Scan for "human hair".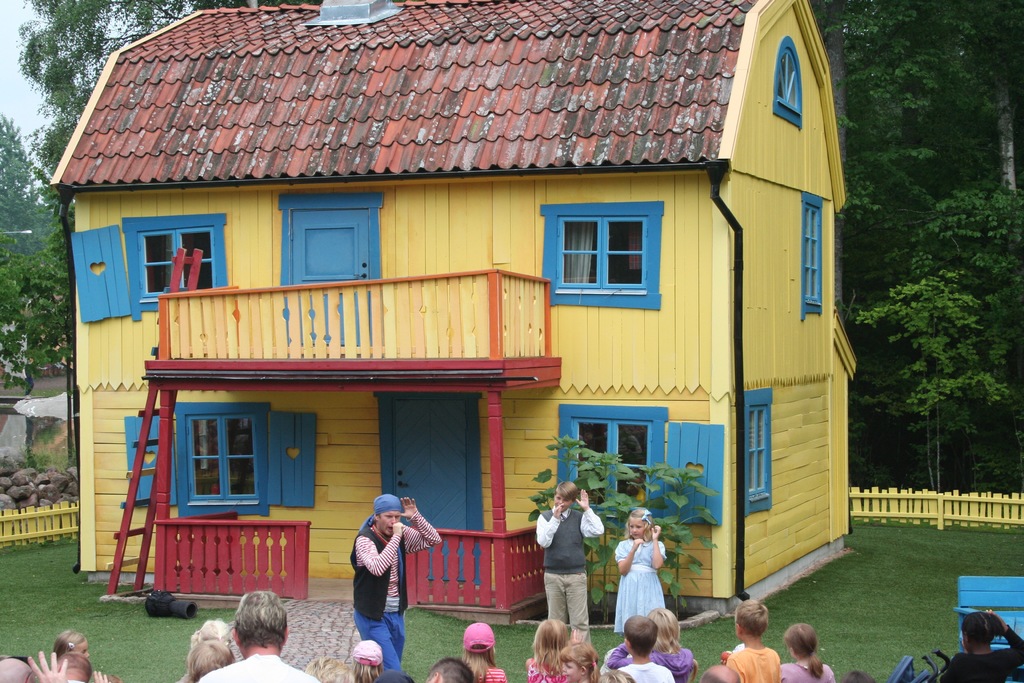
Scan result: detection(595, 668, 636, 682).
